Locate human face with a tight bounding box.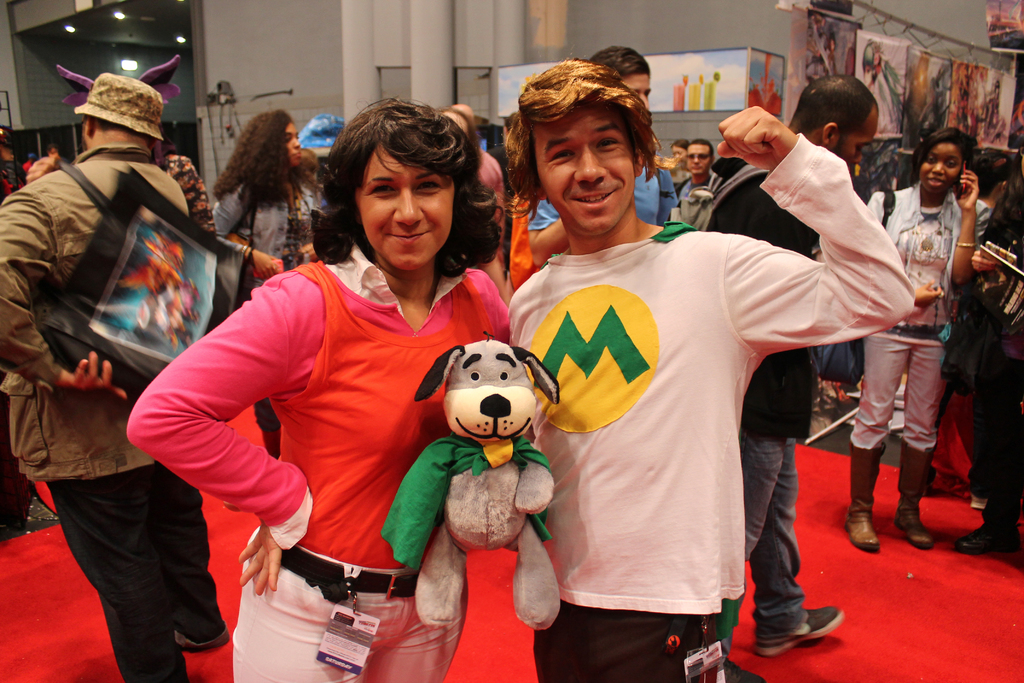
x1=355 y1=139 x2=454 y2=269.
